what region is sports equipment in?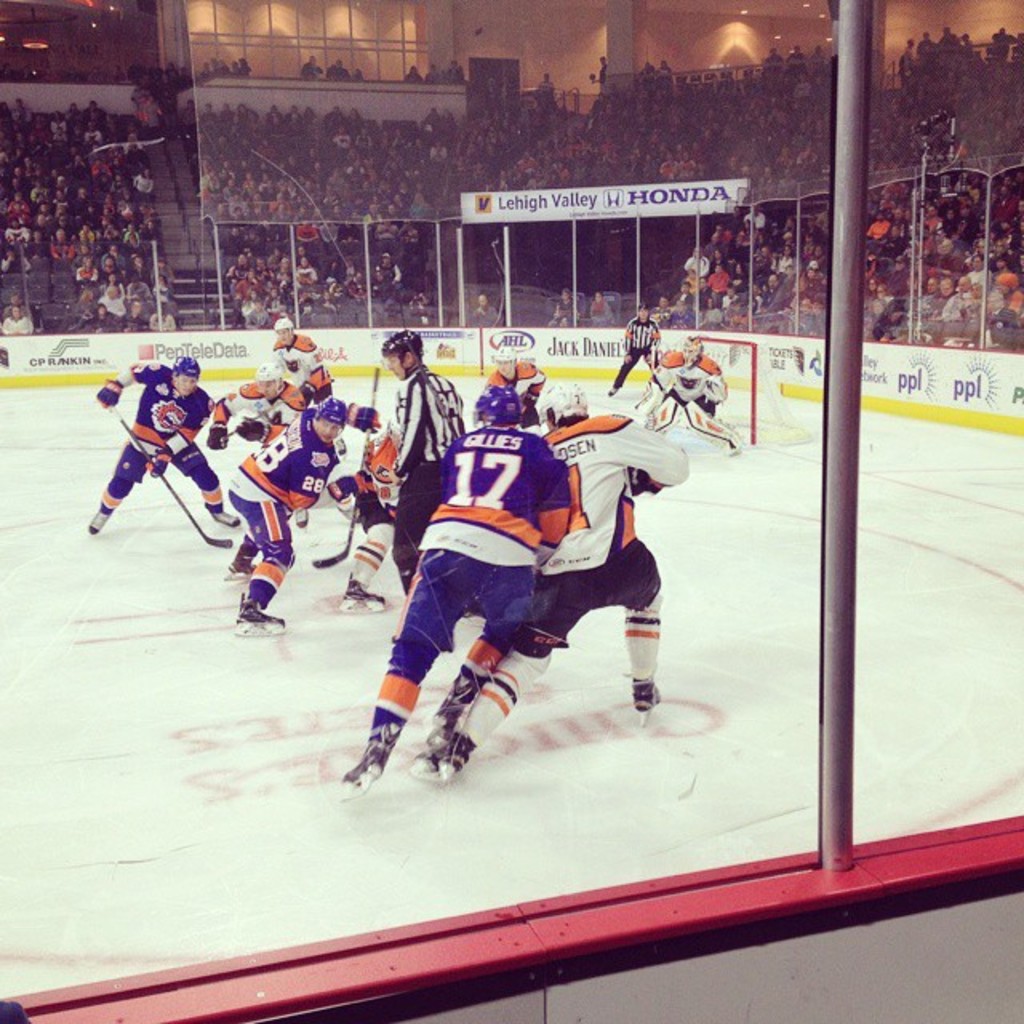
645, 390, 685, 437.
